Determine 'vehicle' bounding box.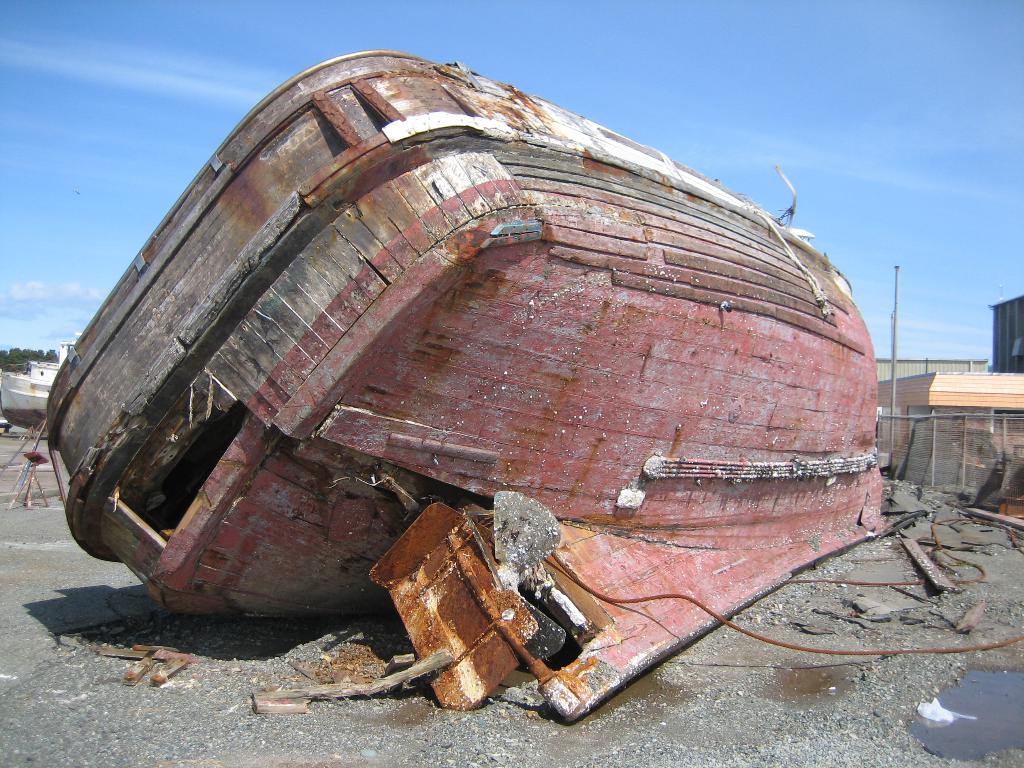
Determined: [x1=0, y1=346, x2=70, y2=420].
